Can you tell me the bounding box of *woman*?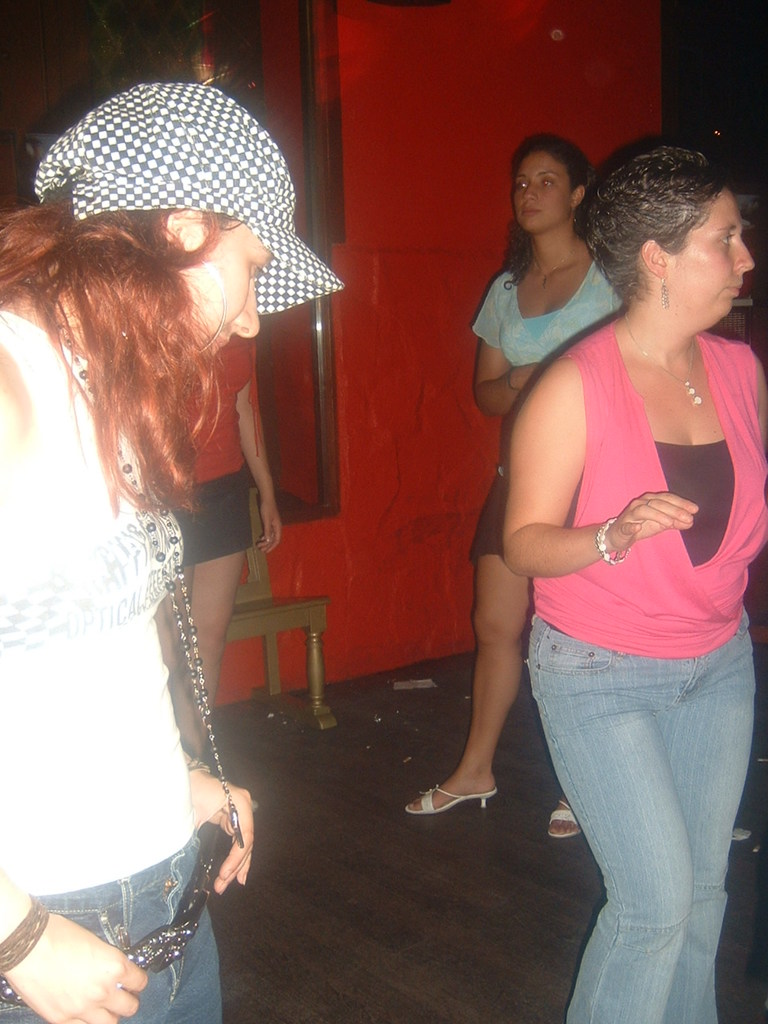
{"x1": 504, "y1": 135, "x2": 767, "y2": 1023}.
